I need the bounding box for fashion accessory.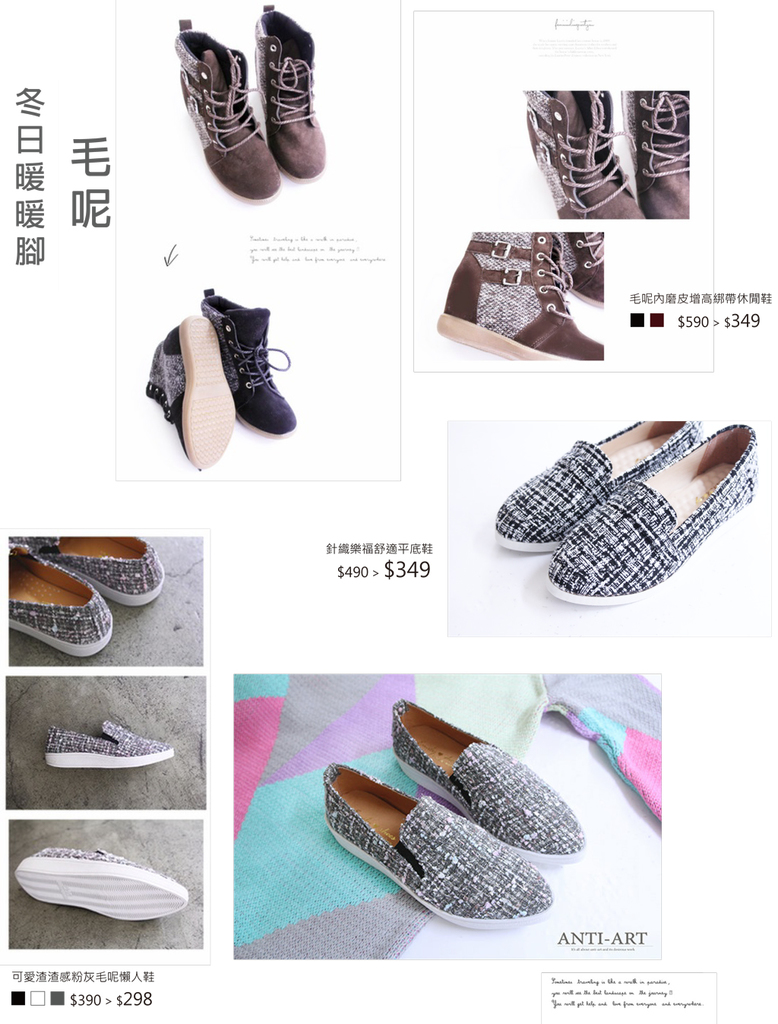
Here it is: rect(46, 718, 176, 769).
